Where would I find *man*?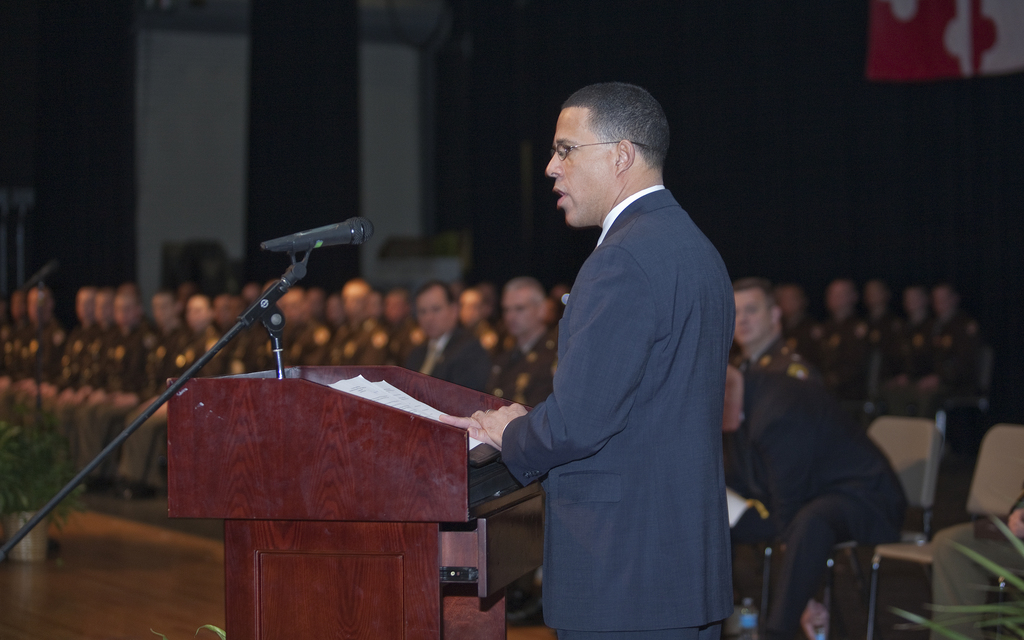
At 316, 279, 384, 367.
